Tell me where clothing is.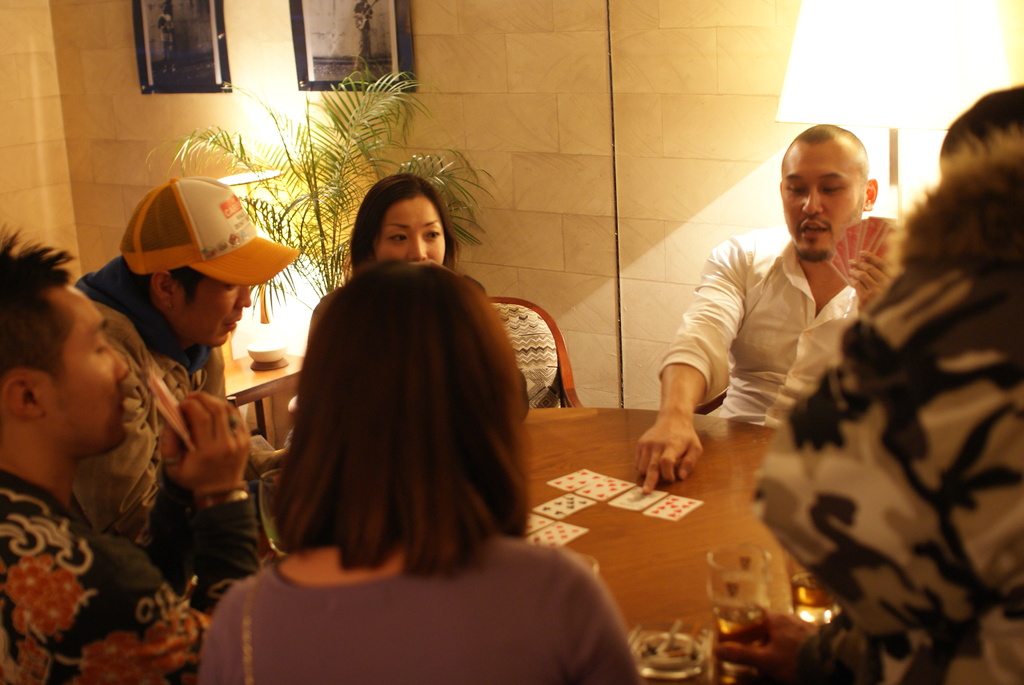
clothing is at pyautogui.locateOnScreen(756, 130, 1023, 684).
